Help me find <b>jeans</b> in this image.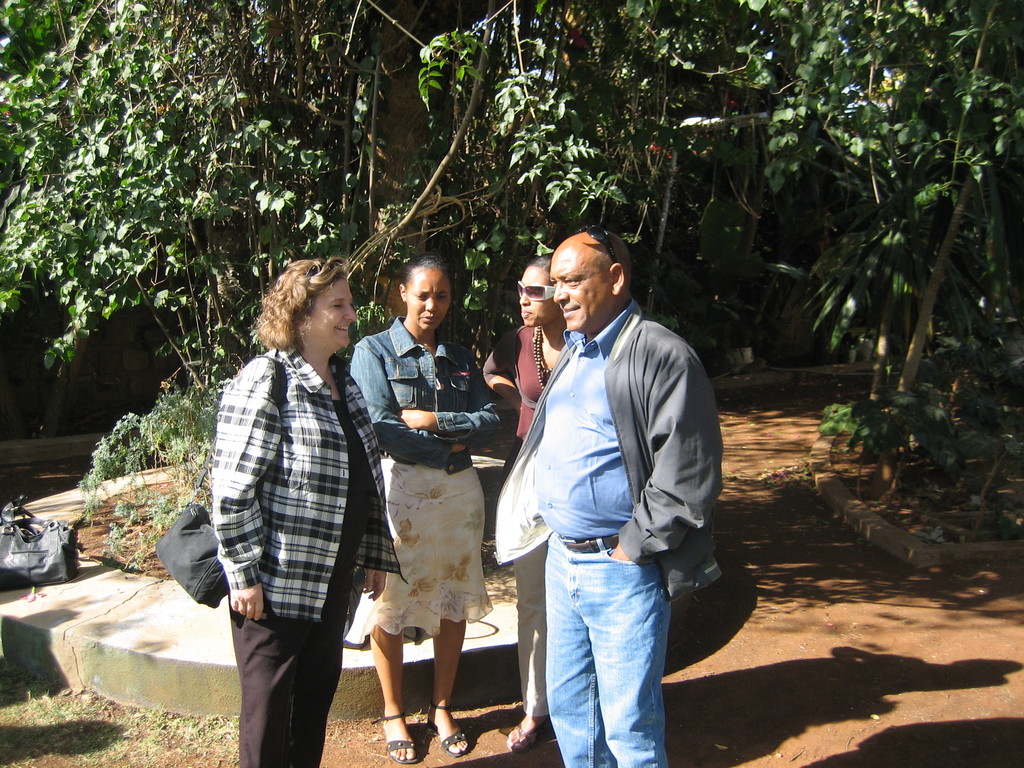
Found it: Rect(544, 528, 676, 767).
